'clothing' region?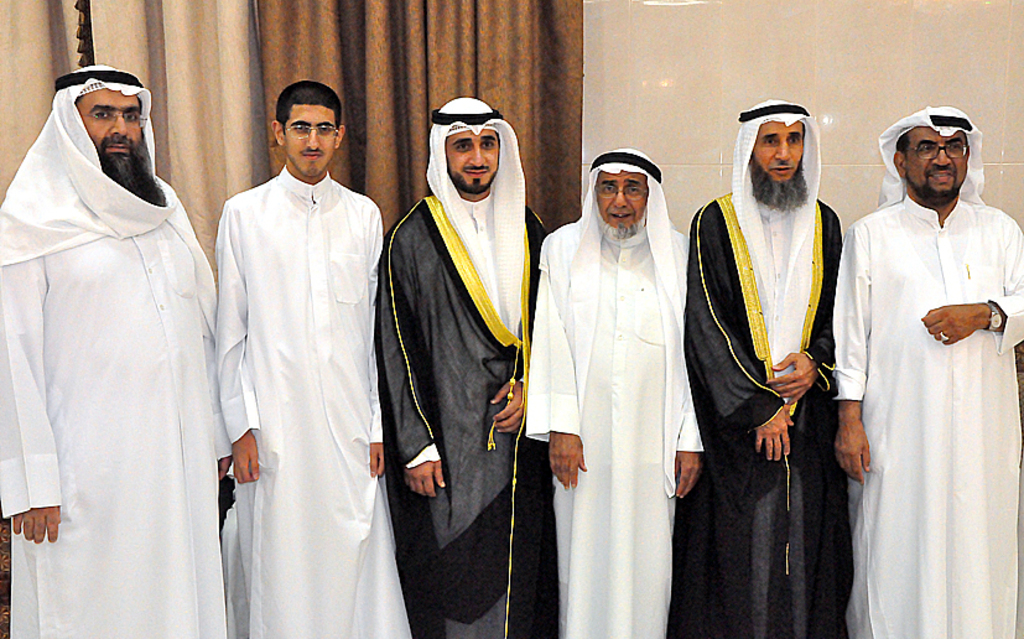
<region>523, 154, 703, 638</region>
